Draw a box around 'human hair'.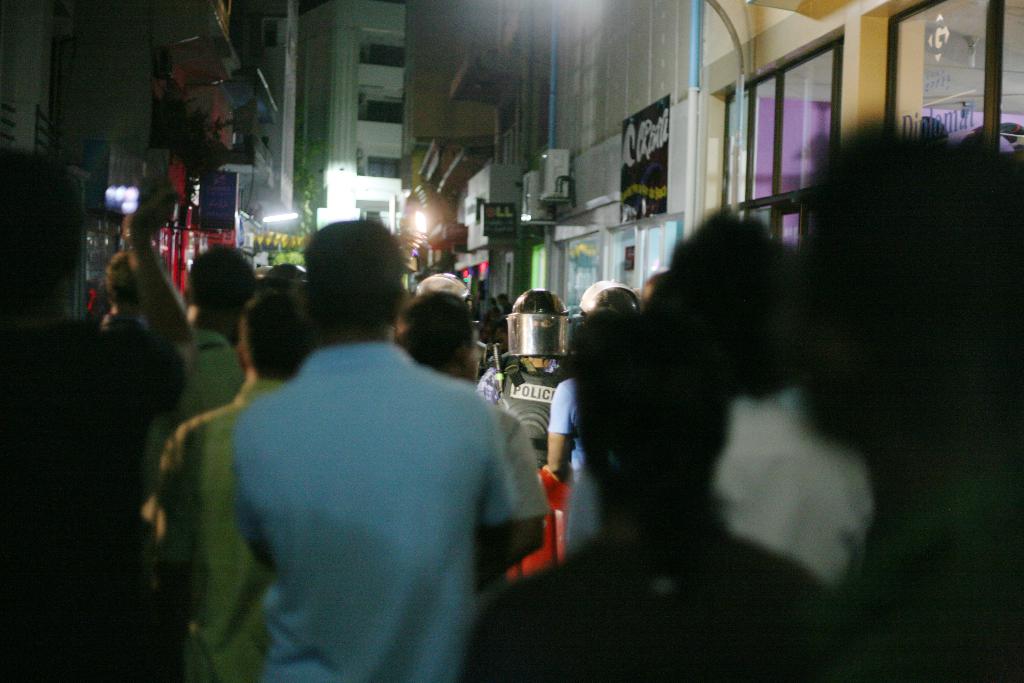
BBox(566, 315, 741, 493).
